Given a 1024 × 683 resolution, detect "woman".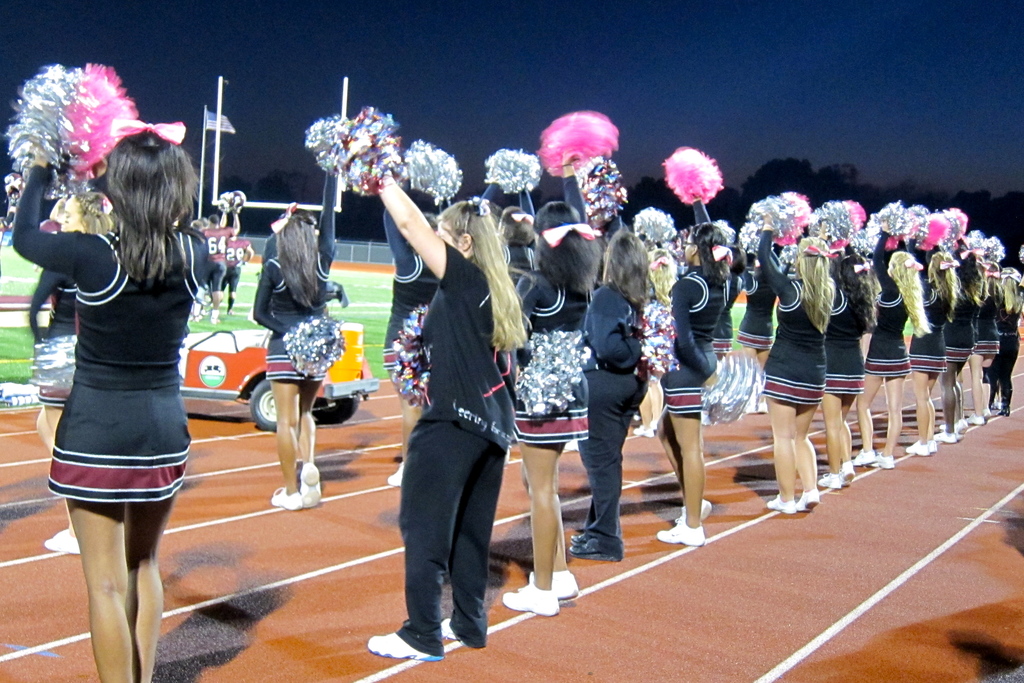
514/198/594/605.
